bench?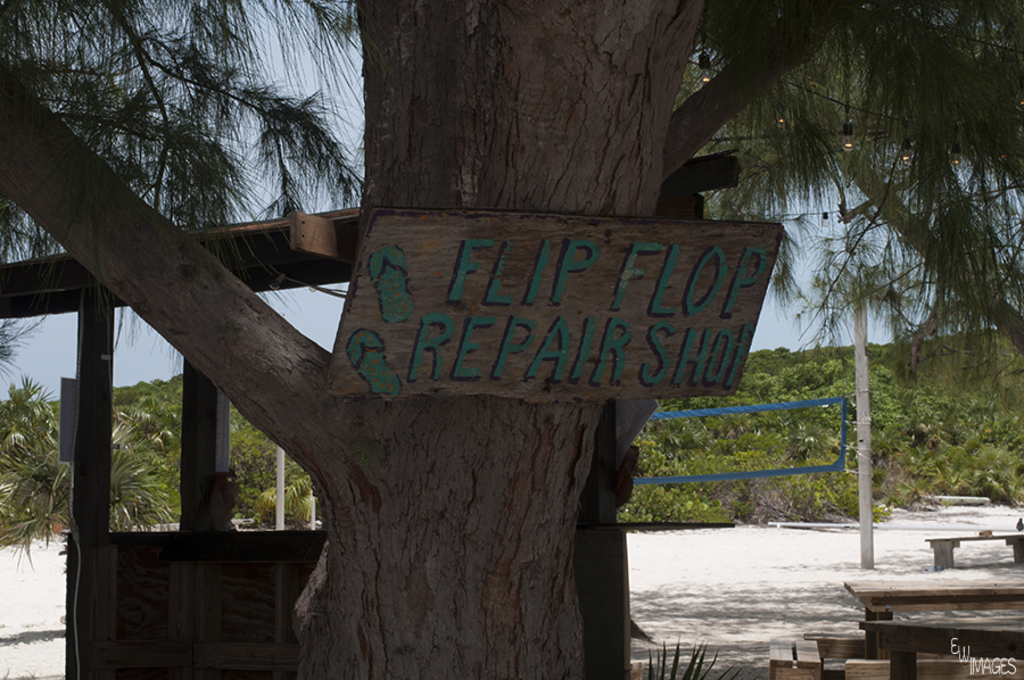
region(766, 637, 919, 679)
